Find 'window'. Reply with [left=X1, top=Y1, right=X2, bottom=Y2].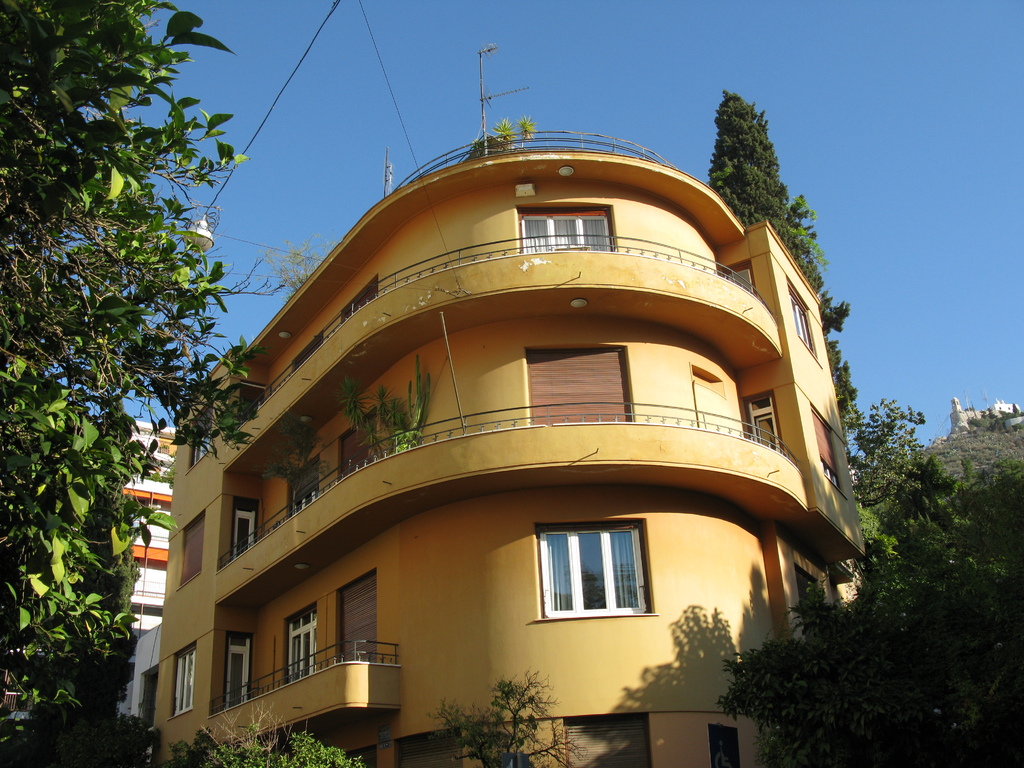
[left=170, top=637, right=201, bottom=717].
